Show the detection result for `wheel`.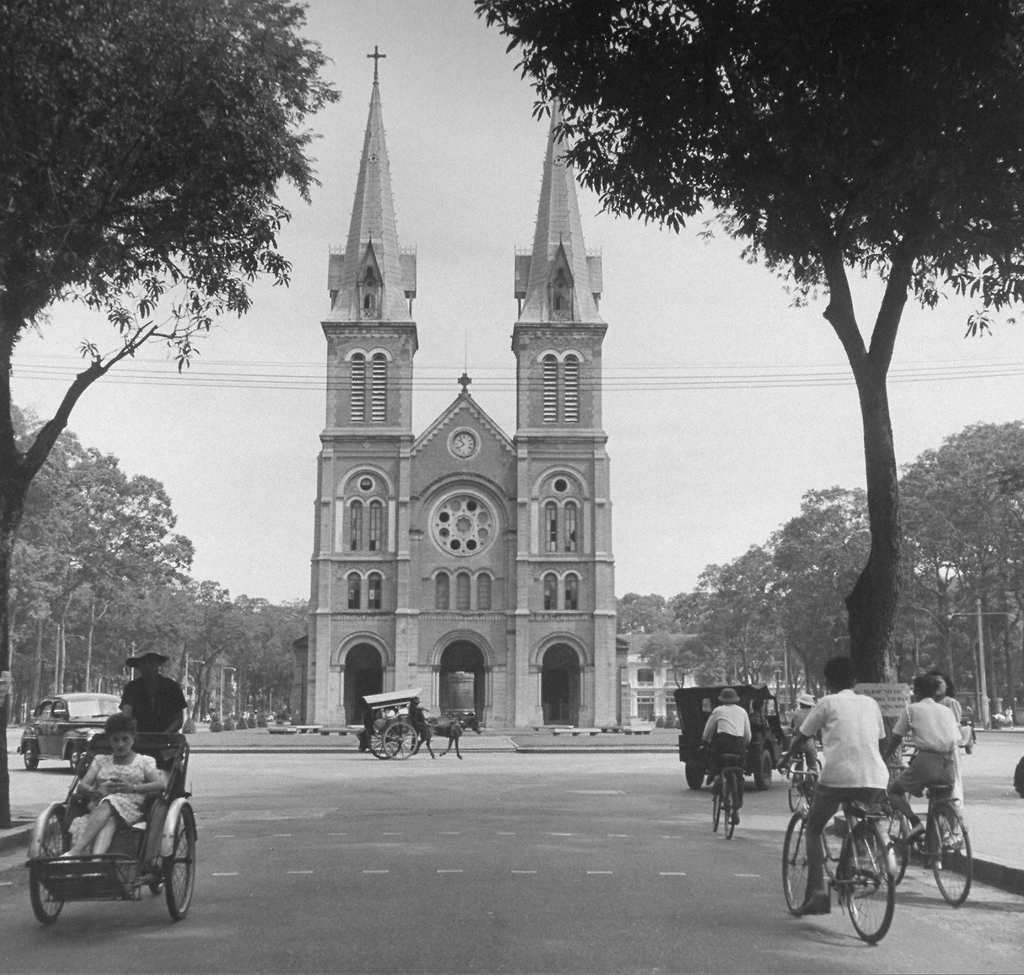
bbox(782, 811, 812, 914).
